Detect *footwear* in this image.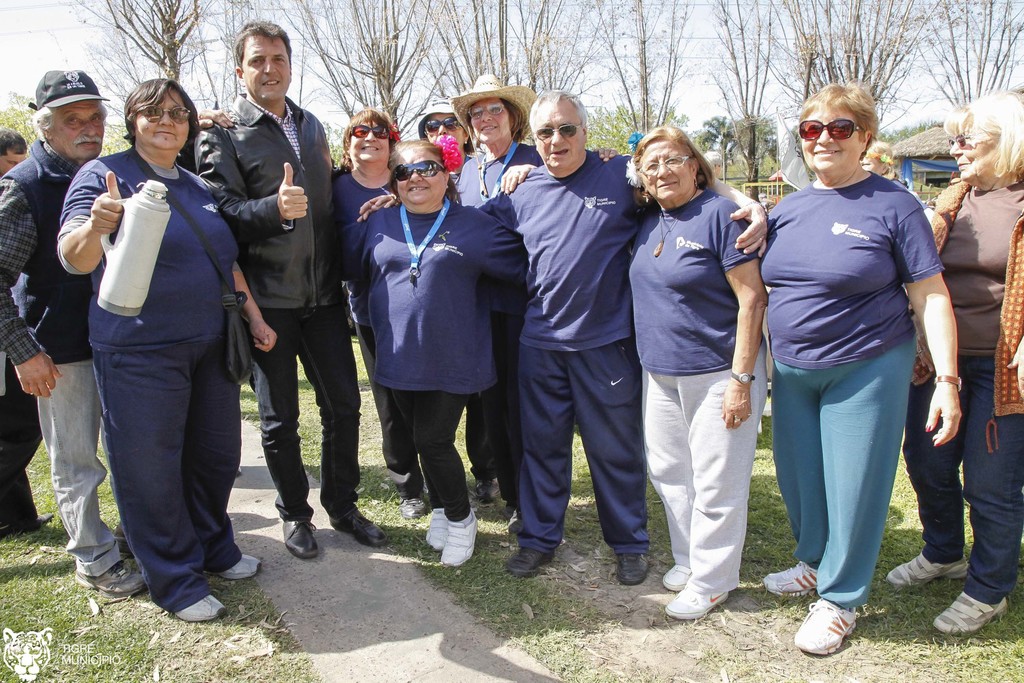
Detection: bbox=[442, 509, 479, 565].
